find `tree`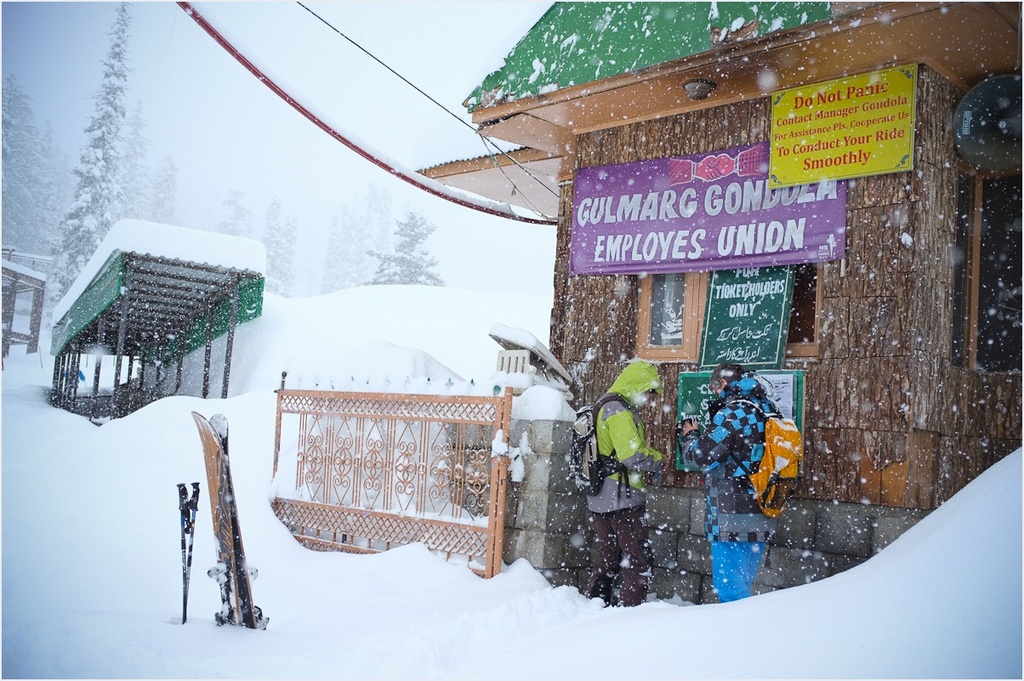
(x1=0, y1=77, x2=50, y2=255)
